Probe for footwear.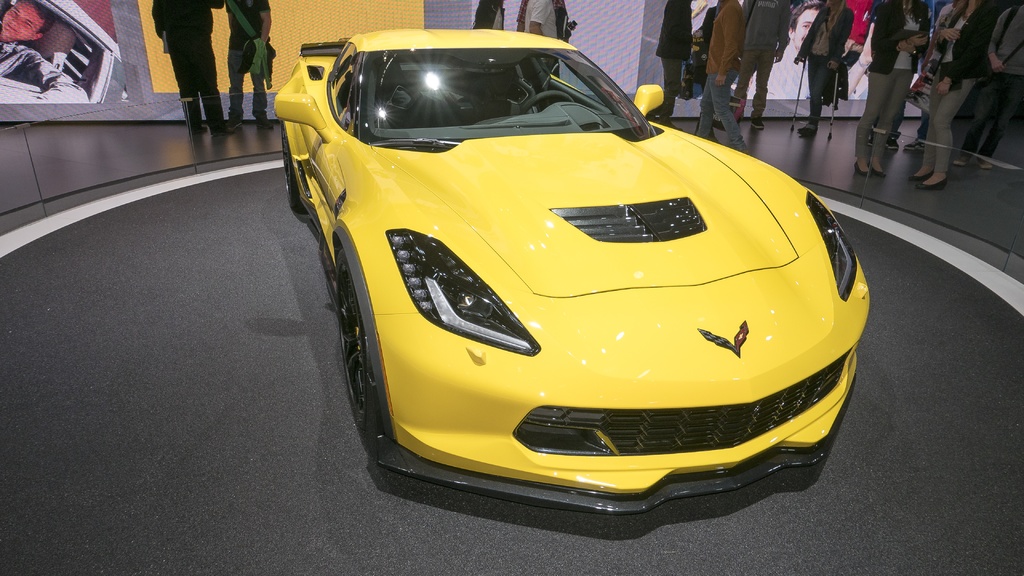
Probe result: (left=917, top=176, right=950, bottom=192).
